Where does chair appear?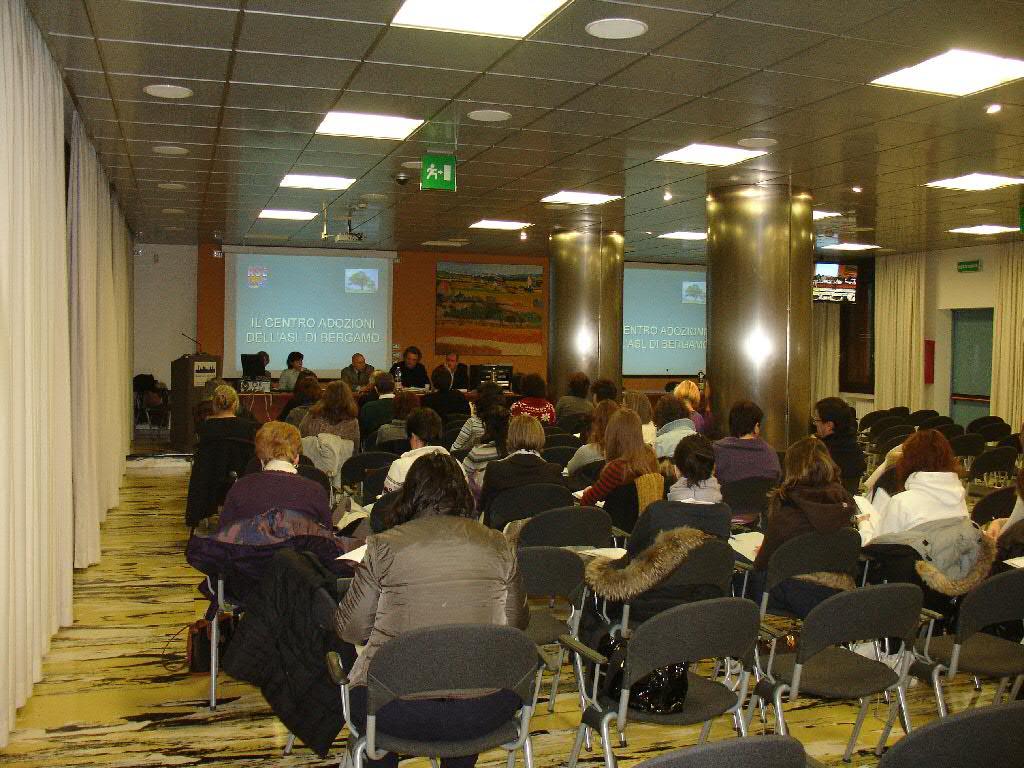
Appears at select_region(543, 446, 574, 480).
